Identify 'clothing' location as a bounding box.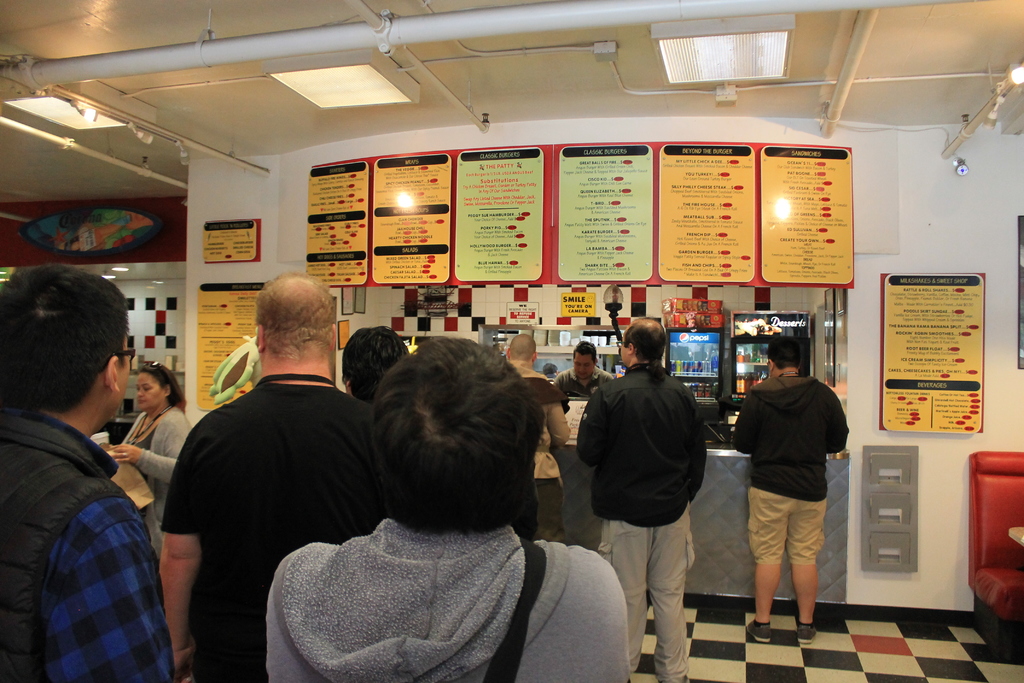
detection(115, 404, 191, 558).
